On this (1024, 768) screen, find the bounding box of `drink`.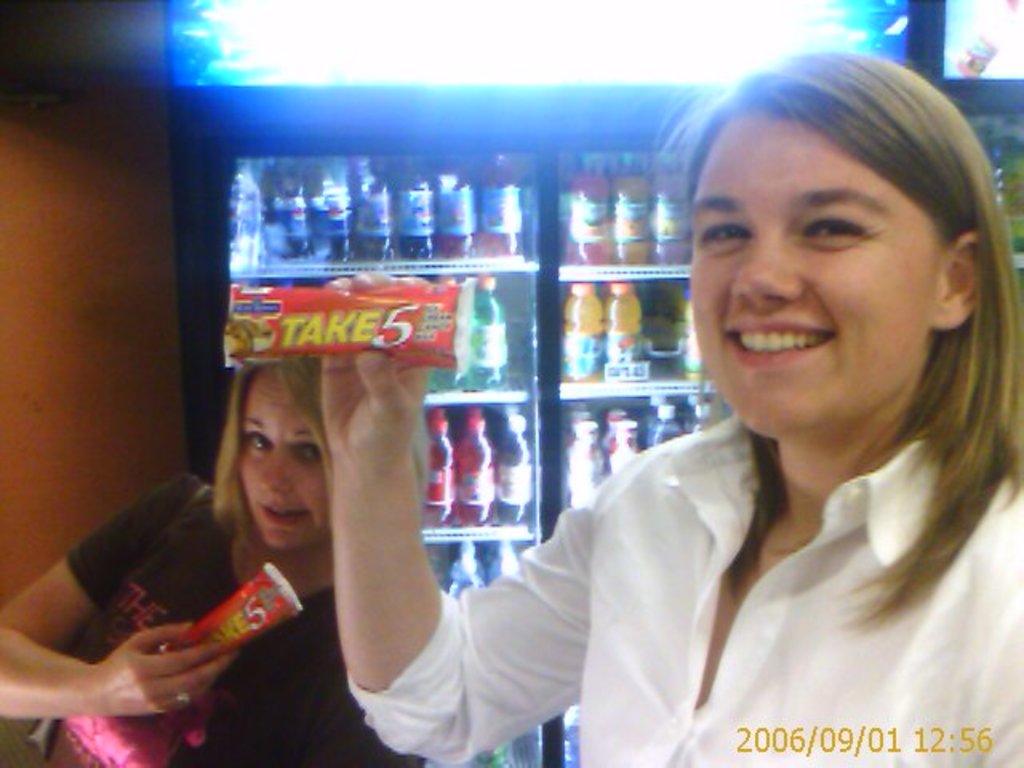
Bounding box: <region>603, 282, 646, 381</region>.
